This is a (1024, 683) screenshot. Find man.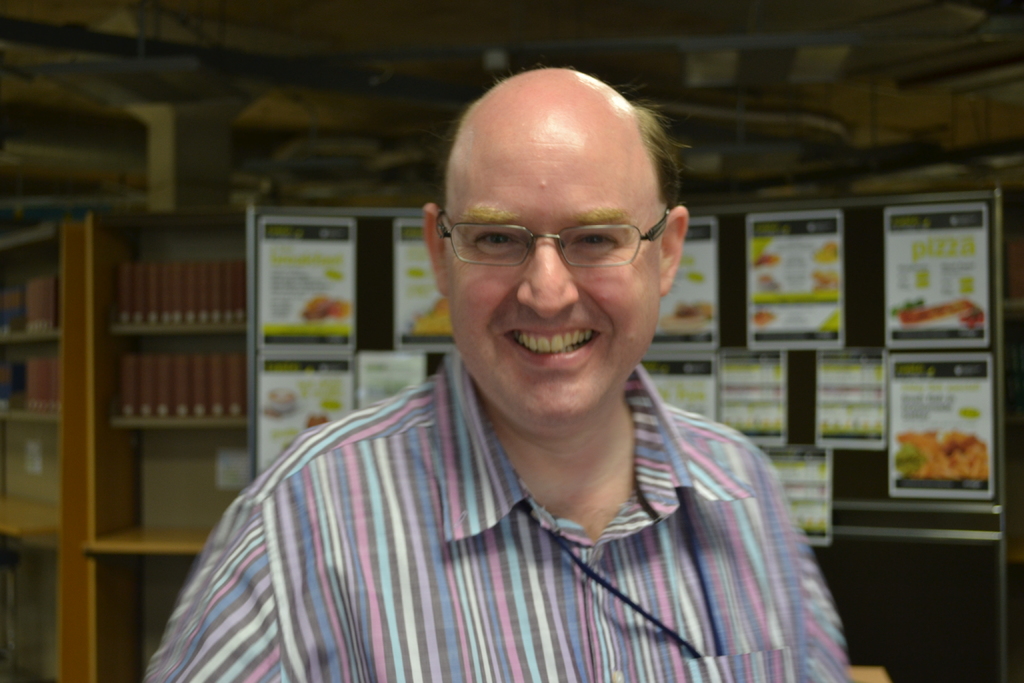
Bounding box: 148, 65, 859, 682.
